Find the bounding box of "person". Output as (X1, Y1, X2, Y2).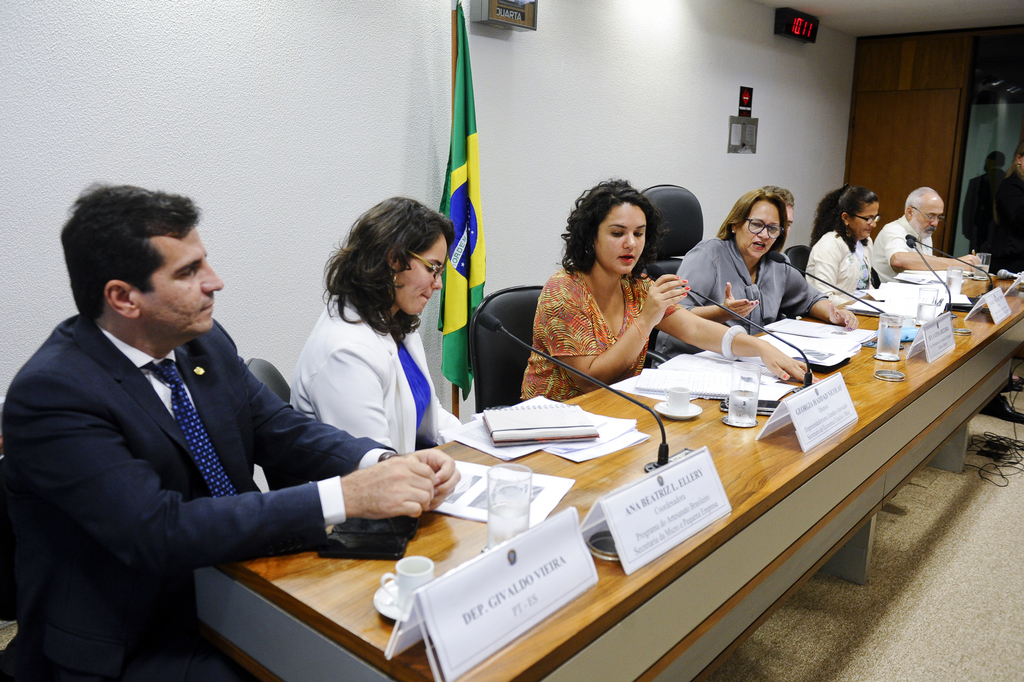
(651, 188, 861, 367).
